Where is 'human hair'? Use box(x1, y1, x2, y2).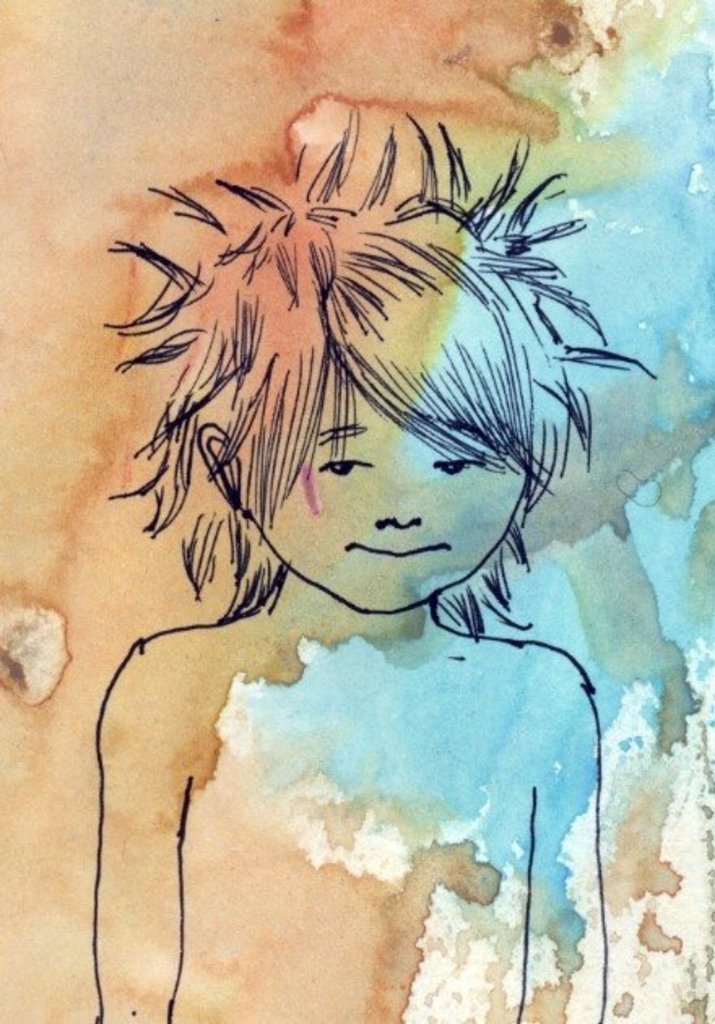
box(151, 93, 617, 574).
